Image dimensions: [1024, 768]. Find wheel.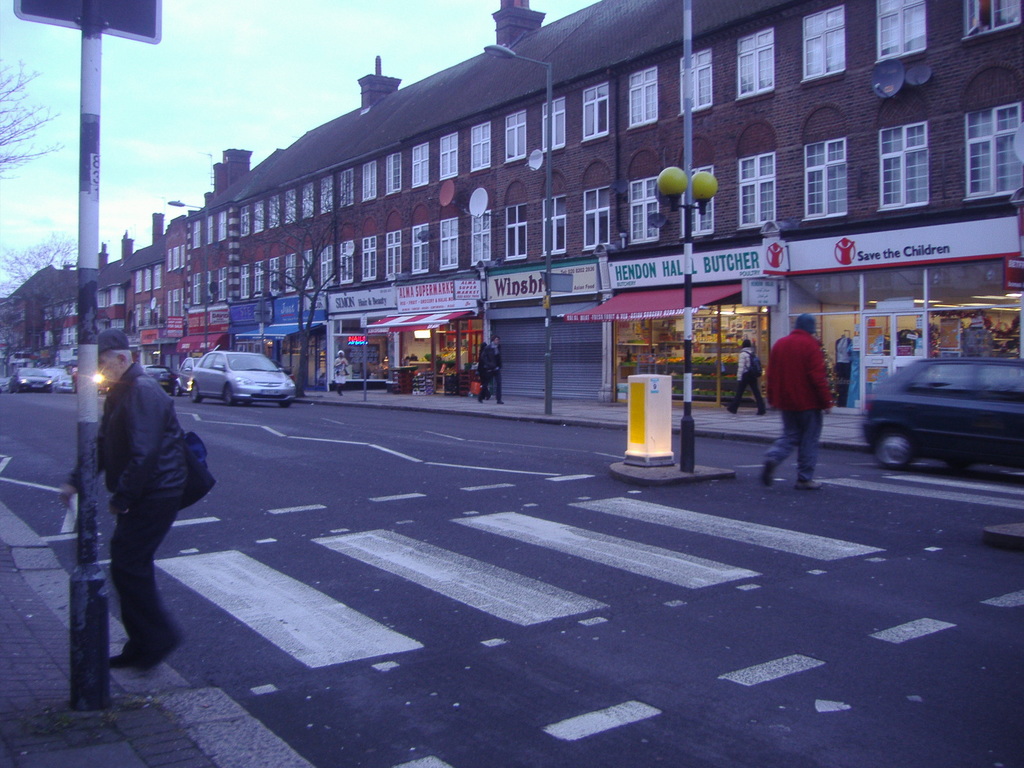
region(241, 401, 251, 407).
